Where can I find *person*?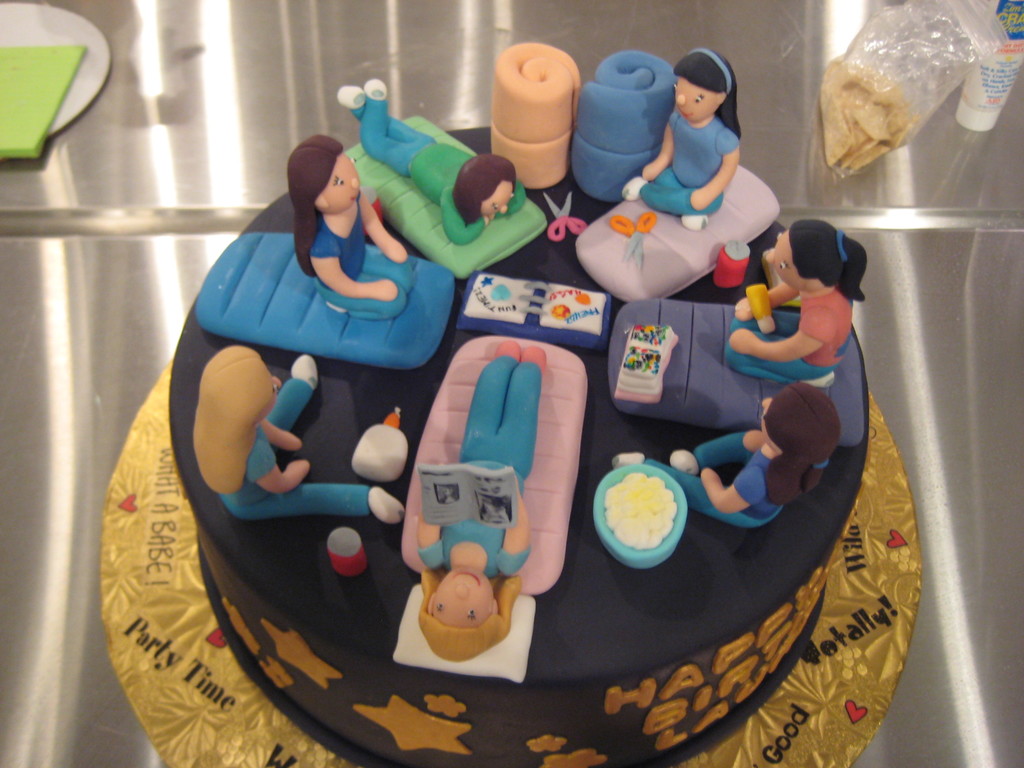
You can find it at (x1=285, y1=132, x2=415, y2=323).
